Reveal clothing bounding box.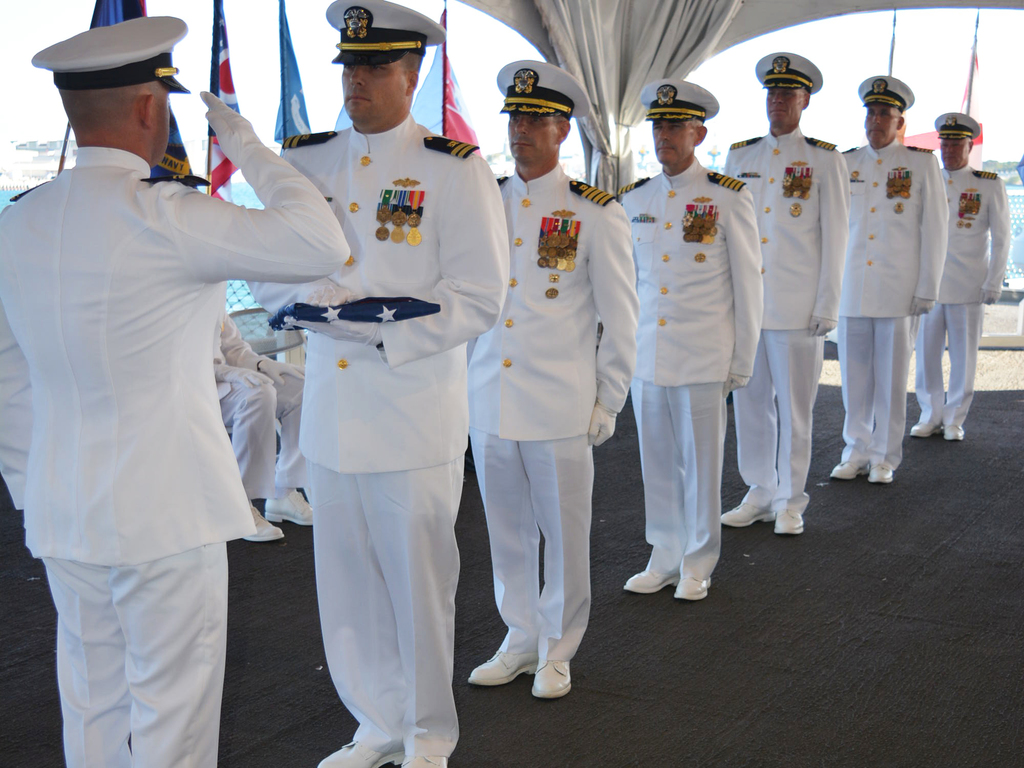
Revealed: 234,116,508,767.
